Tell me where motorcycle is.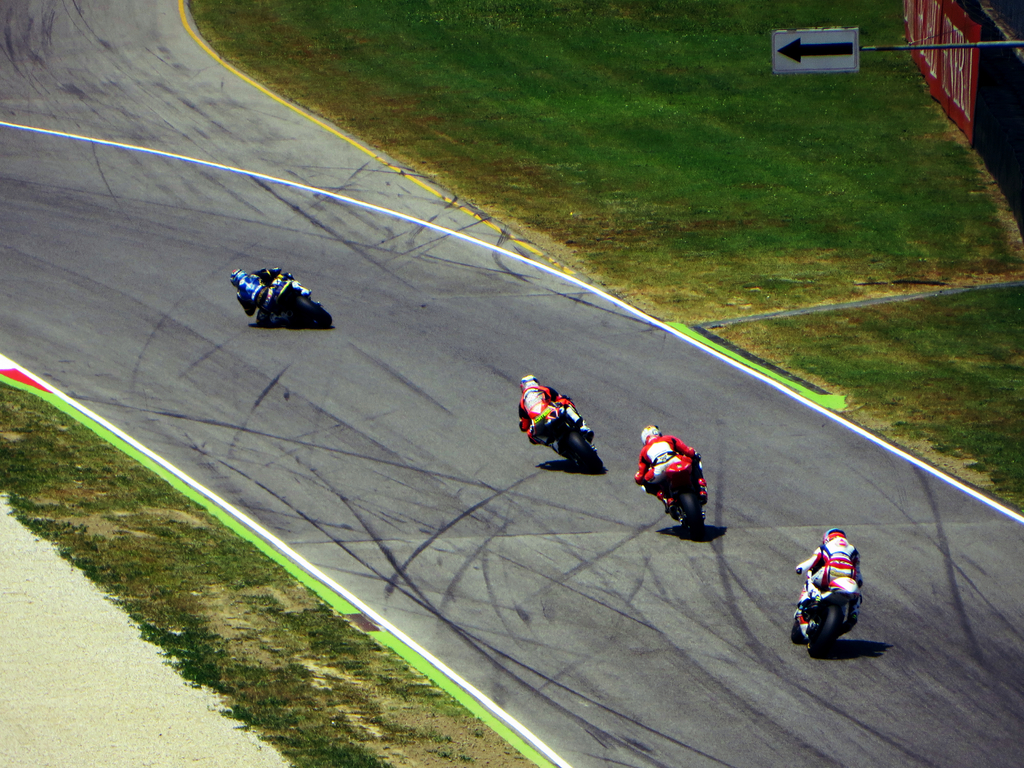
motorcycle is at detection(515, 389, 604, 477).
